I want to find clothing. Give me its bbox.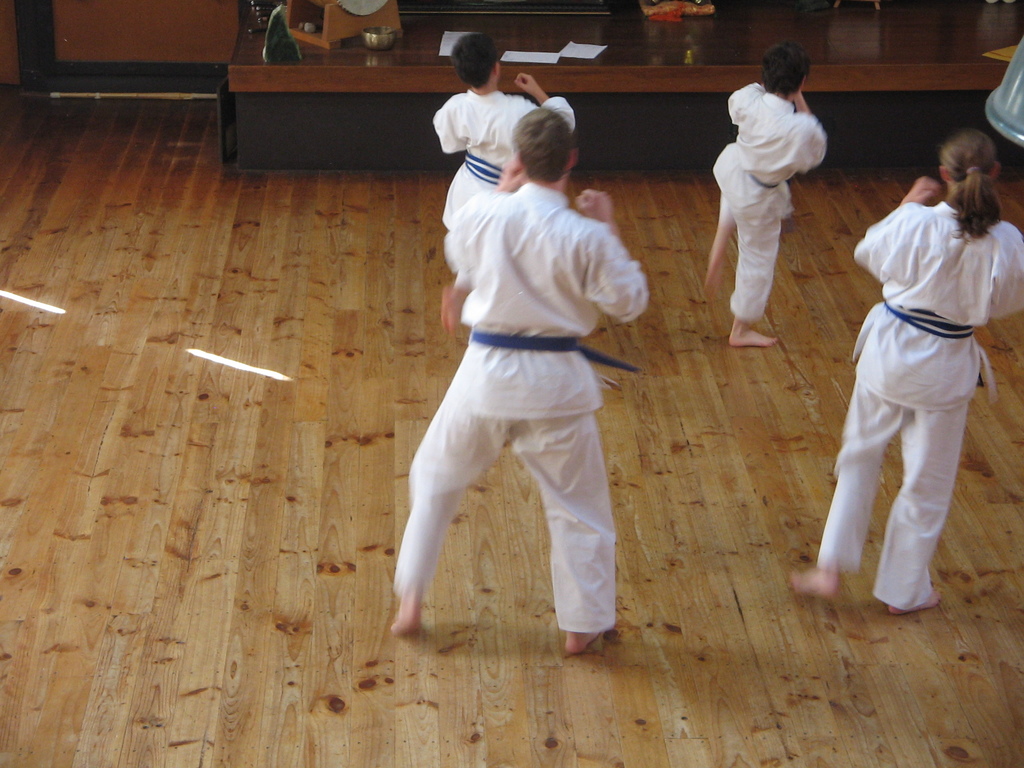
<region>708, 84, 824, 336</region>.
